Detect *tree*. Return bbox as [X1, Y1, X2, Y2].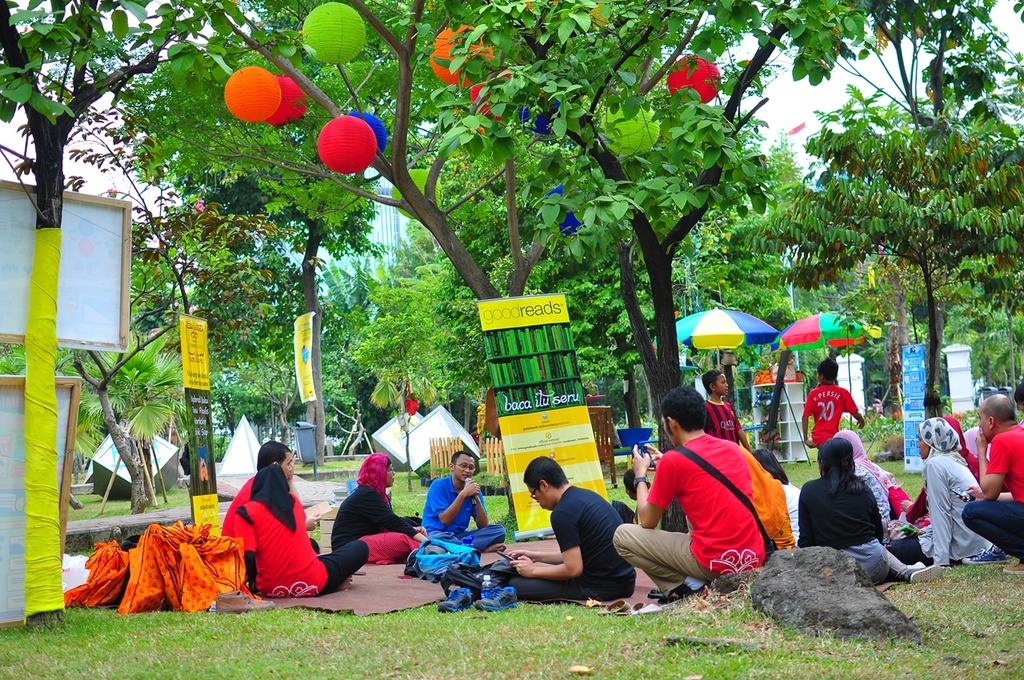
[348, 312, 442, 481].
